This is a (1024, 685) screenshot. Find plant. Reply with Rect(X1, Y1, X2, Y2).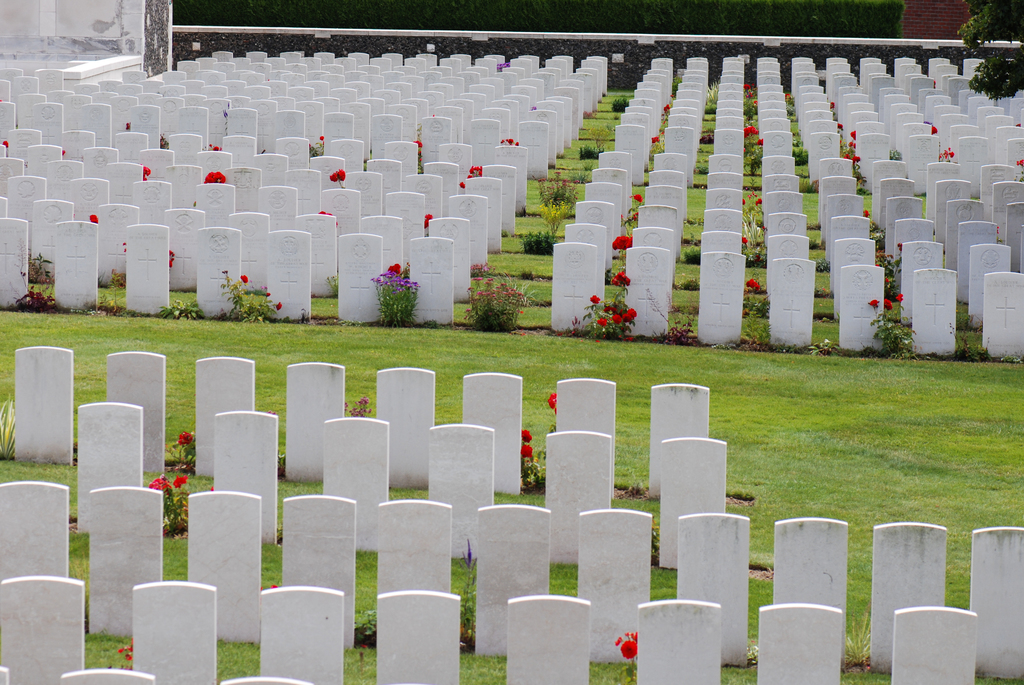
Rect(338, 383, 371, 417).
